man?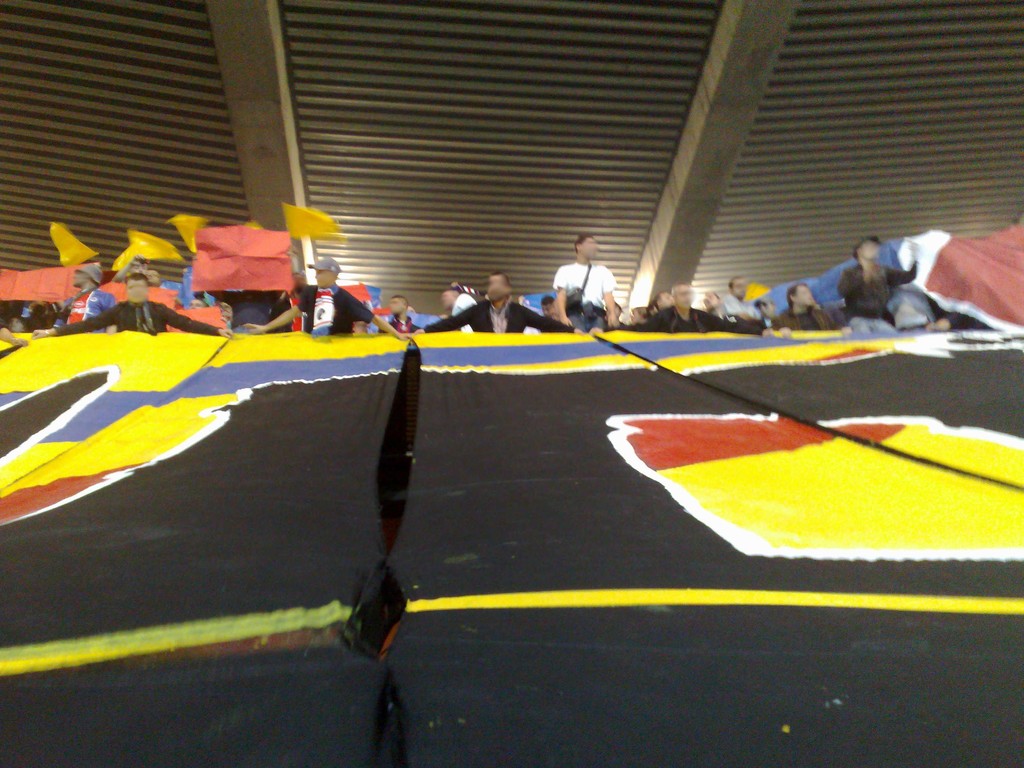
x1=382 y1=294 x2=420 y2=336
